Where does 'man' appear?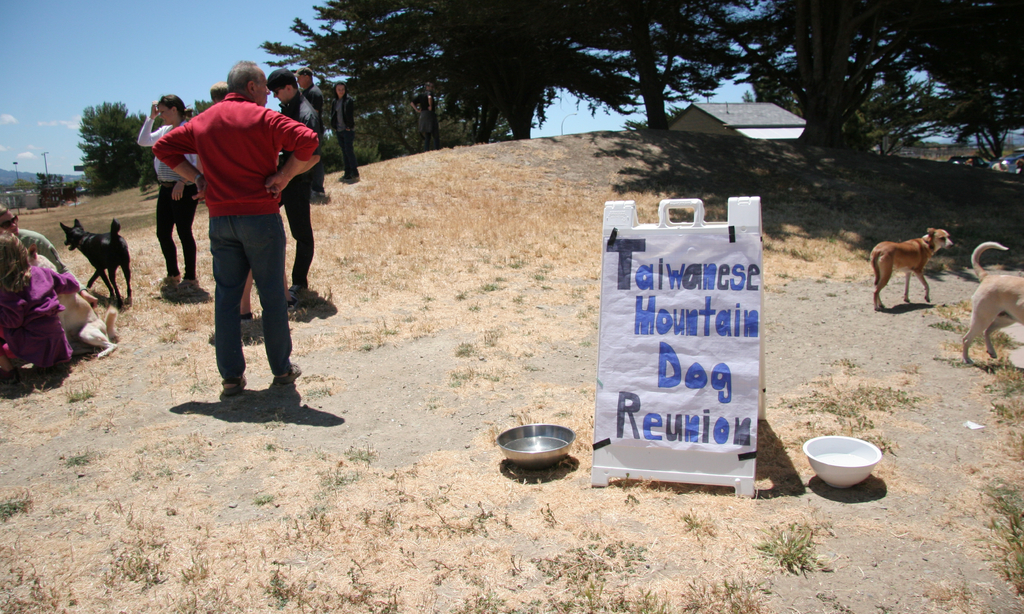
Appears at box(165, 53, 328, 398).
